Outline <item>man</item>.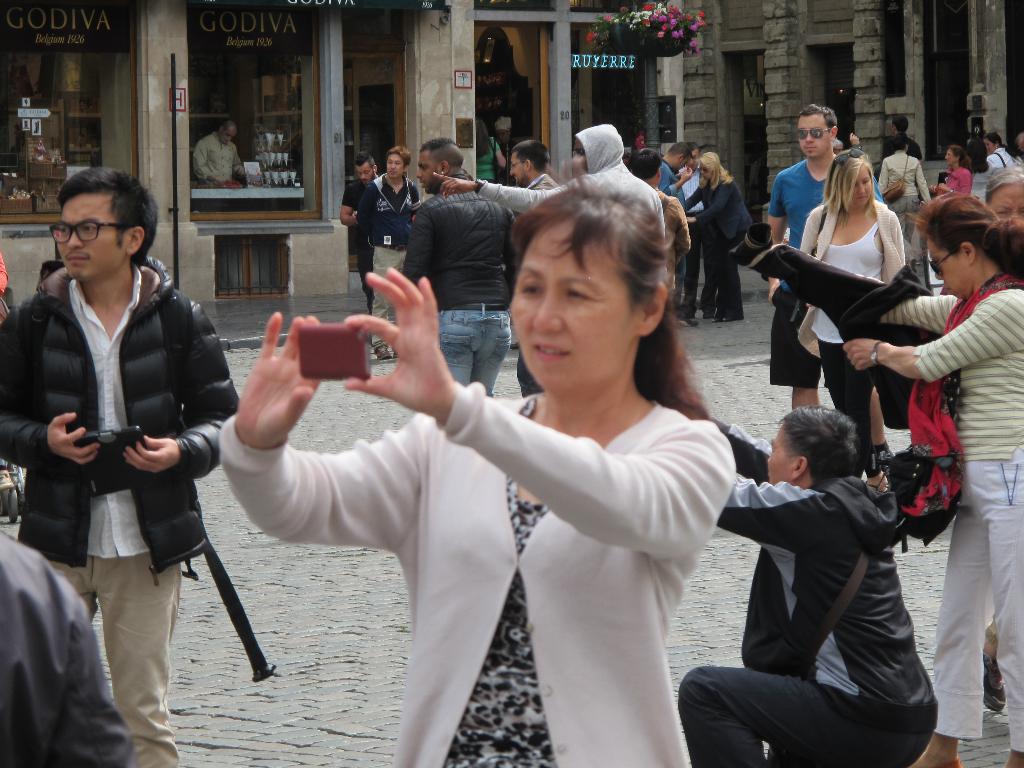
Outline: [673, 410, 944, 767].
